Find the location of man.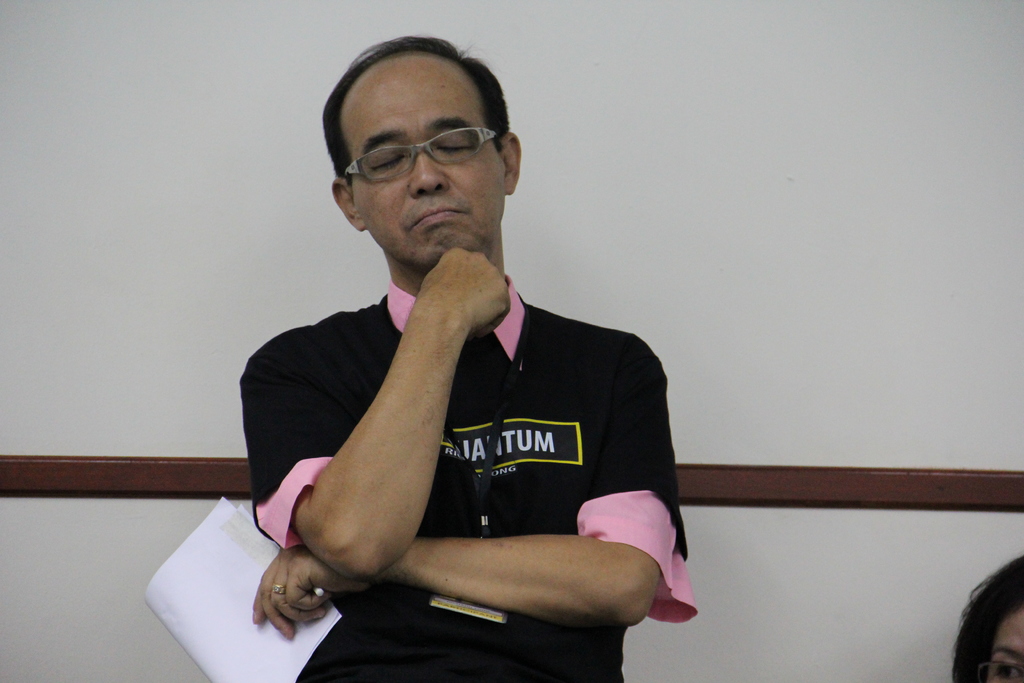
Location: bbox(226, 78, 698, 647).
